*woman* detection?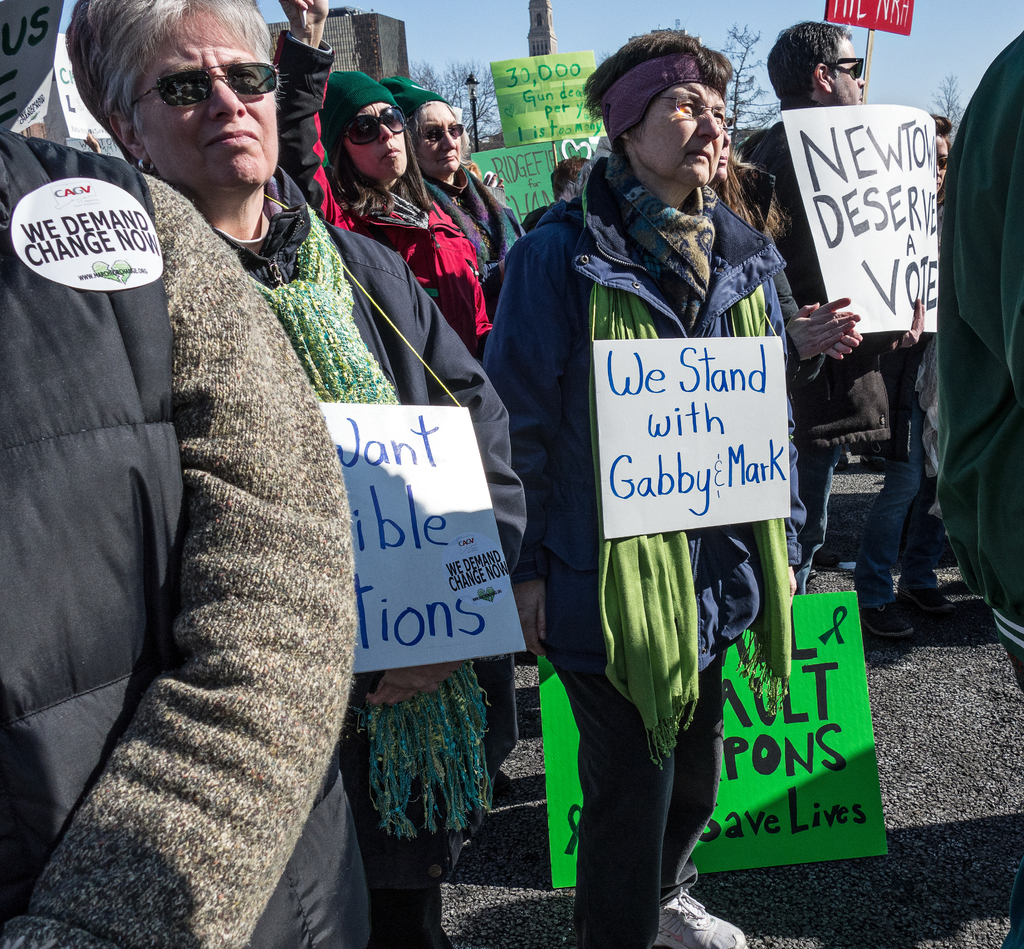
bbox=(269, 0, 494, 362)
